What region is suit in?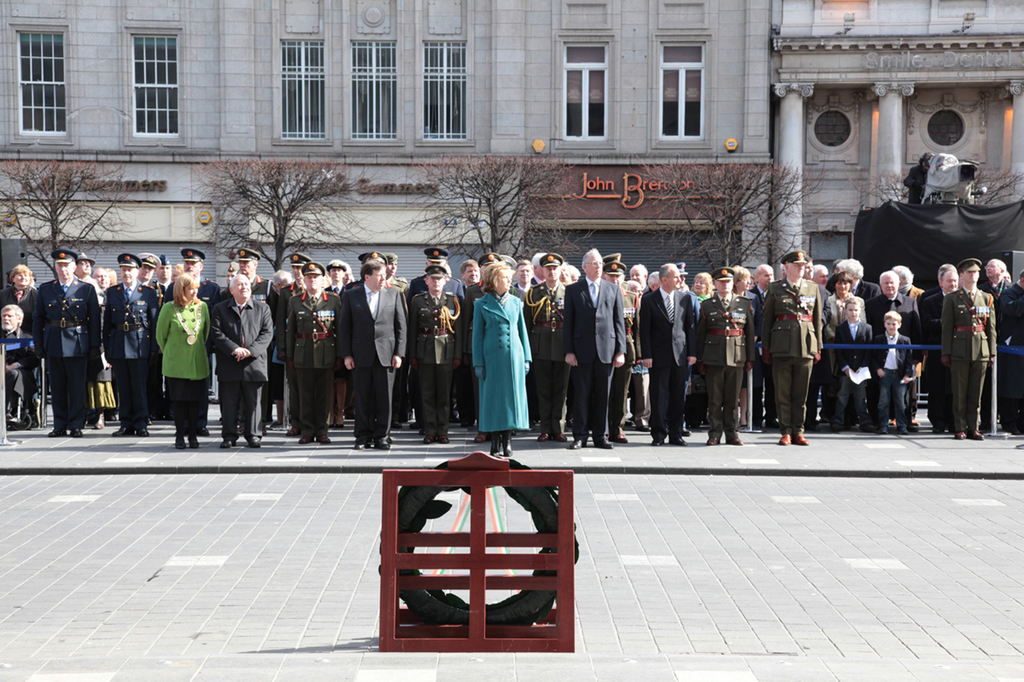
BBox(917, 286, 941, 301).
